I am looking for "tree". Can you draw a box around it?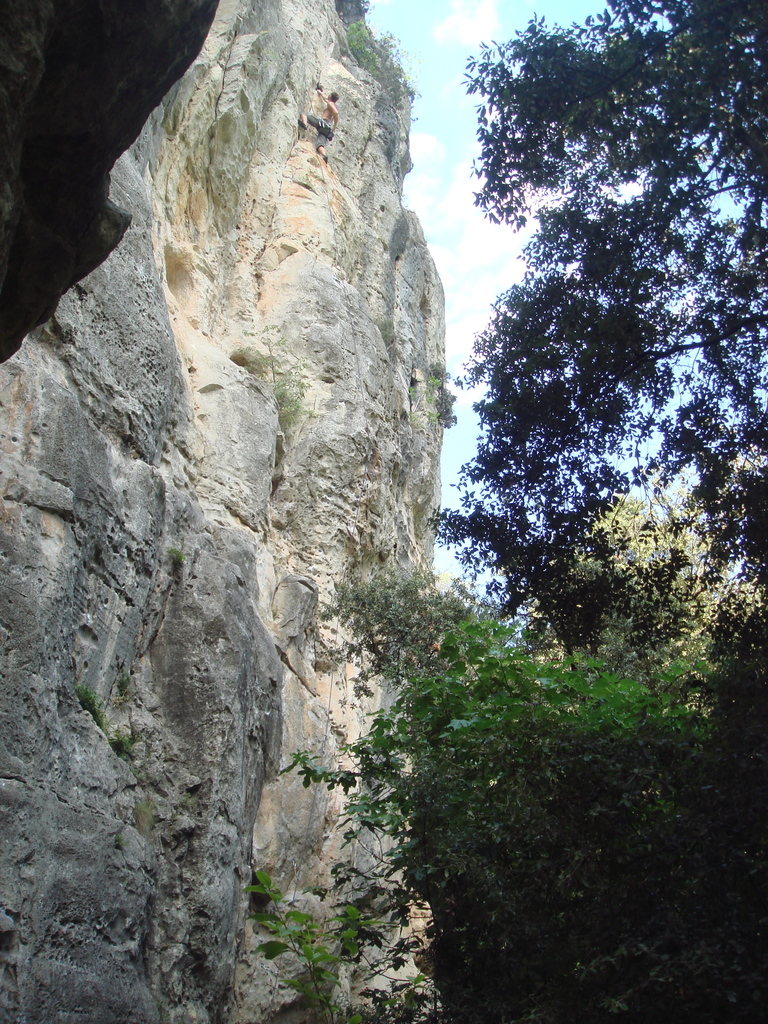
Sure, the bounding box is bbox=(520, 468, 767, 712).
